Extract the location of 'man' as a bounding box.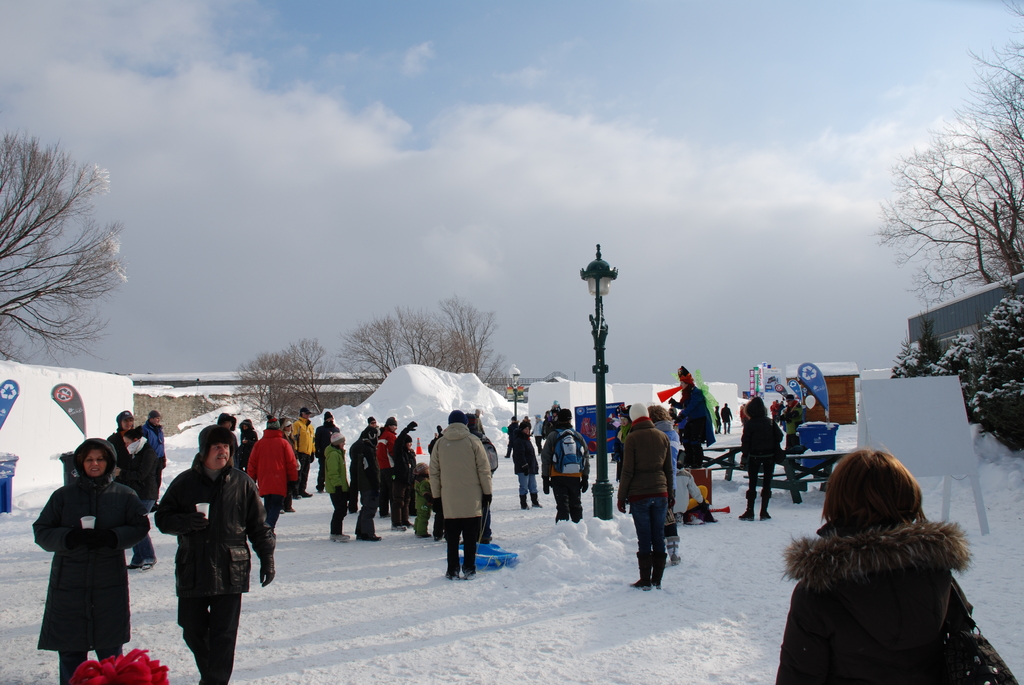
150,431,253,669.
